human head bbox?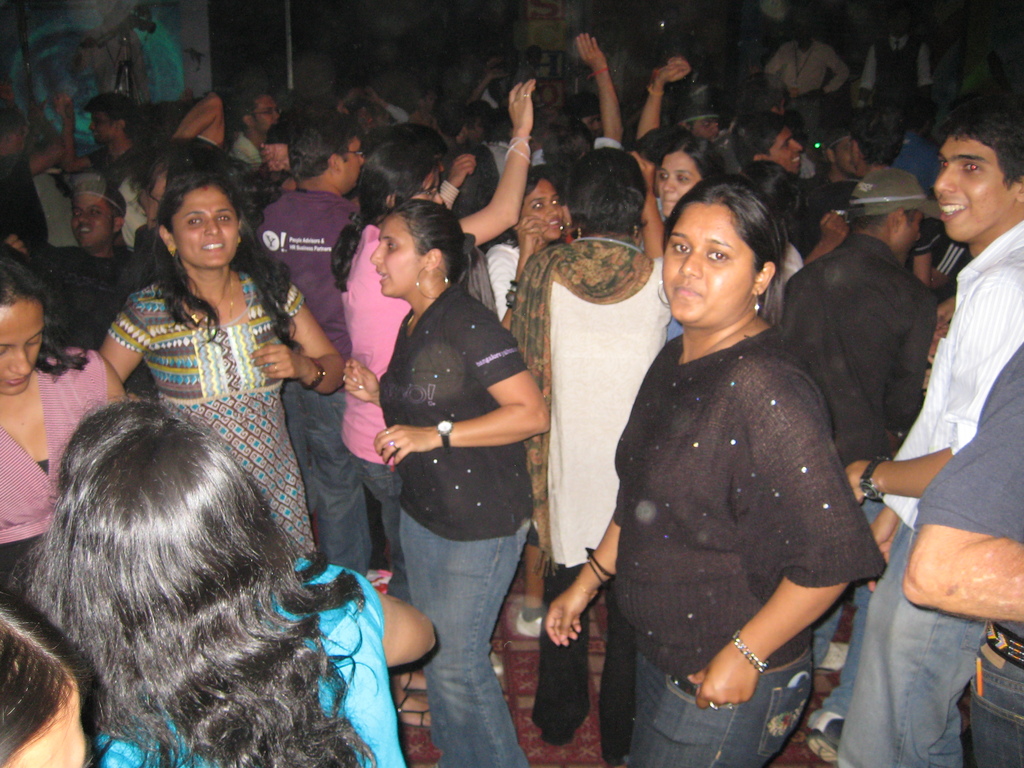
select_region(788, 13, 820, 51)
